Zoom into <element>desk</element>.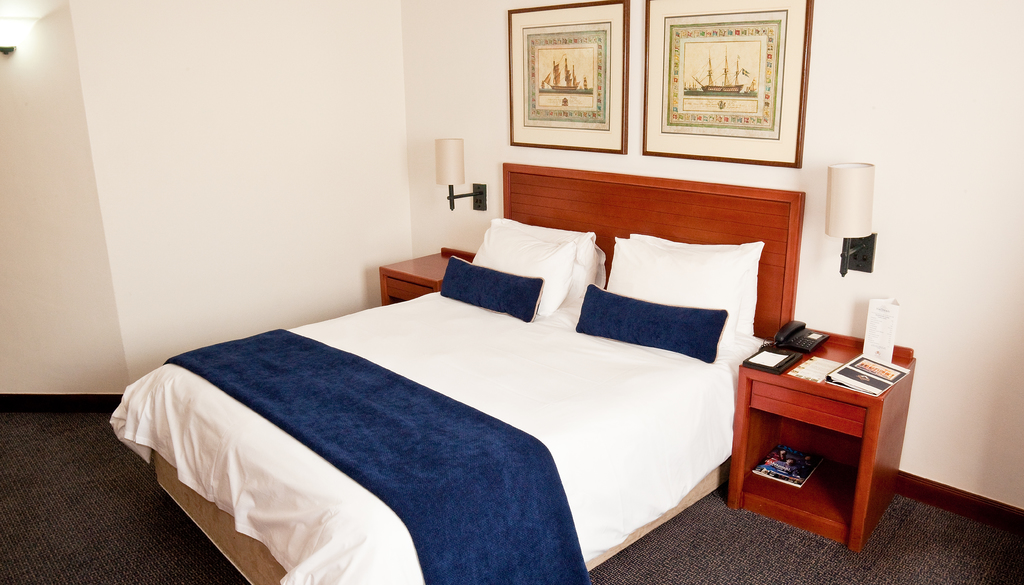
Zoom target: [726, 314, 918, 552].
